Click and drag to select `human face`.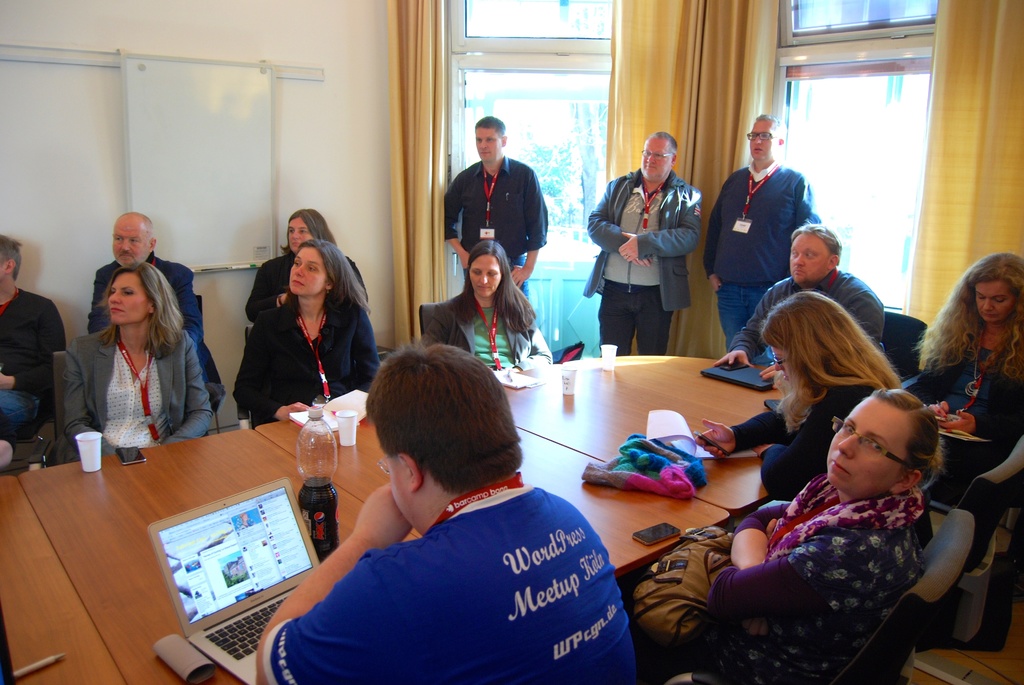
Selection: l=976, t=279, r=1016, b=324.
